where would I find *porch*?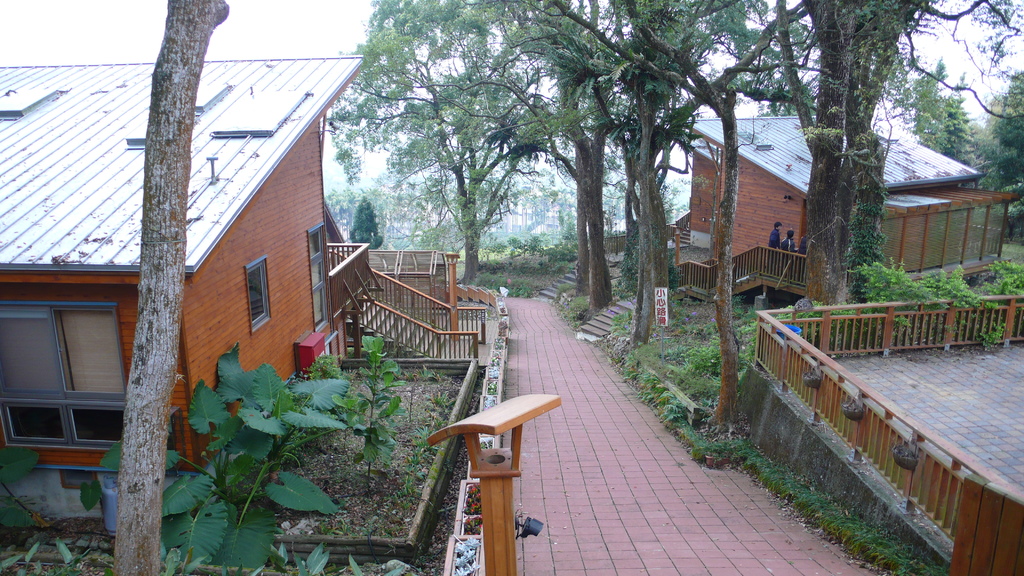
At x1=652 y1=98 x2=999 y2=308.
